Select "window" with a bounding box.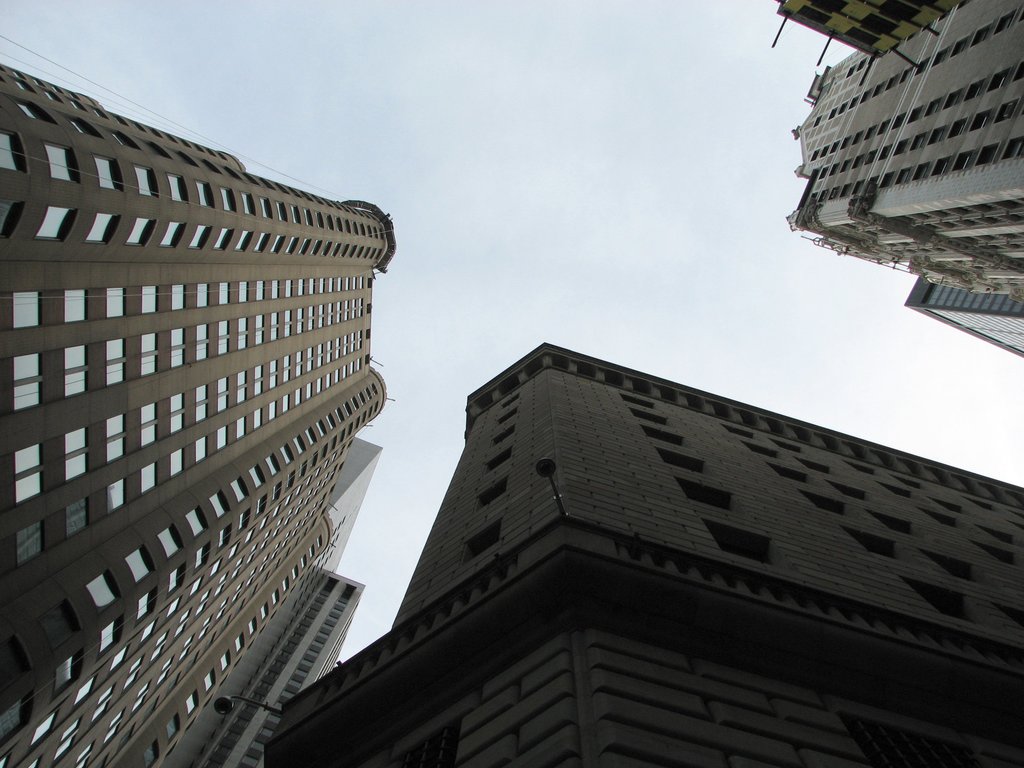
(left=497, top=396, right=520, bottom=408).
